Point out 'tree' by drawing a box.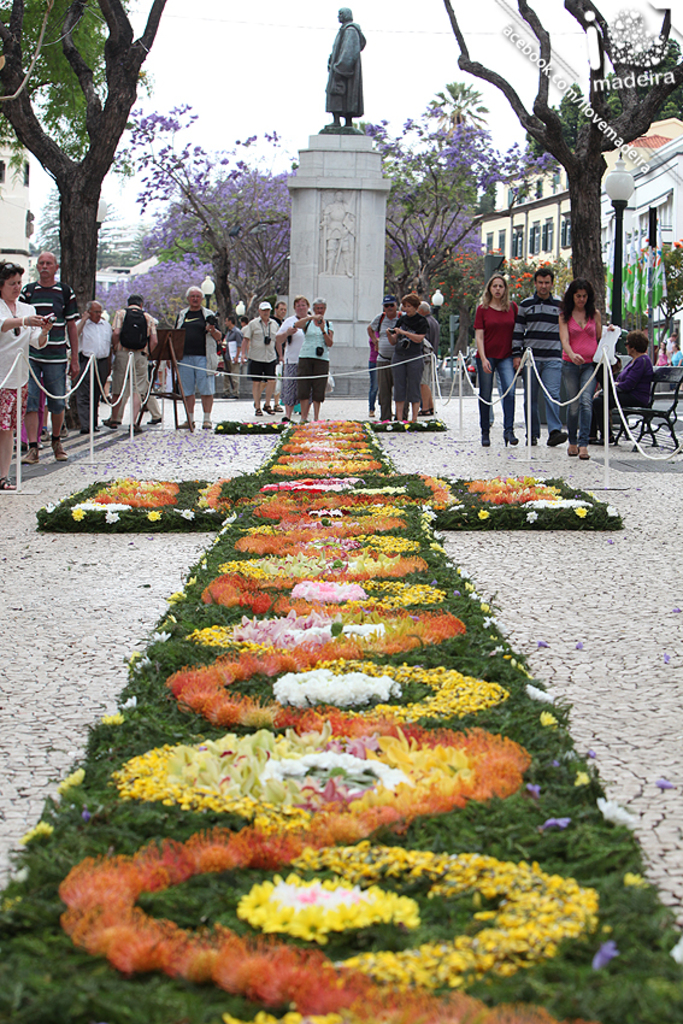
[left=430, top=77, right=491, bottom=124].
